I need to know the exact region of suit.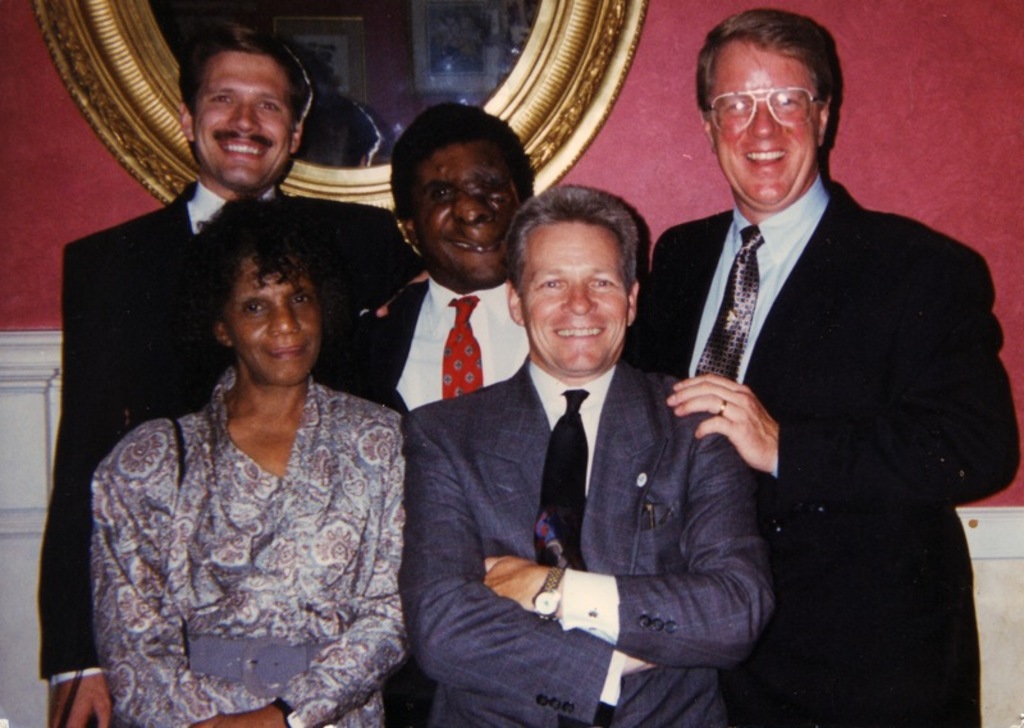
Region: l=340, t=270, r=545, b=425.
